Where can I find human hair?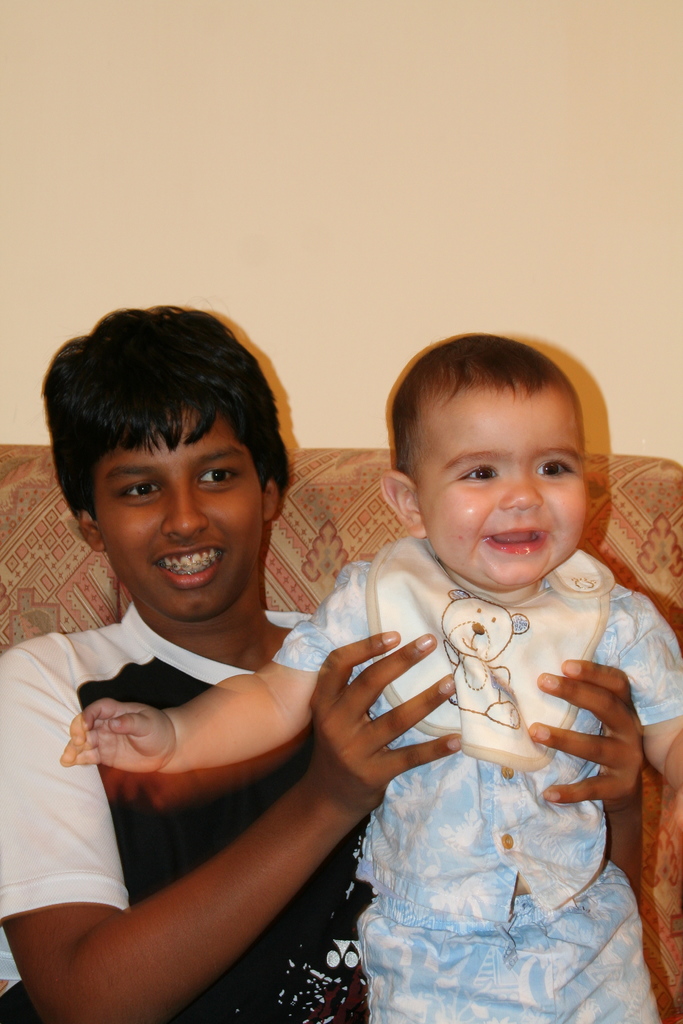
You can find it at select_region(48, 302, 306, 561).
